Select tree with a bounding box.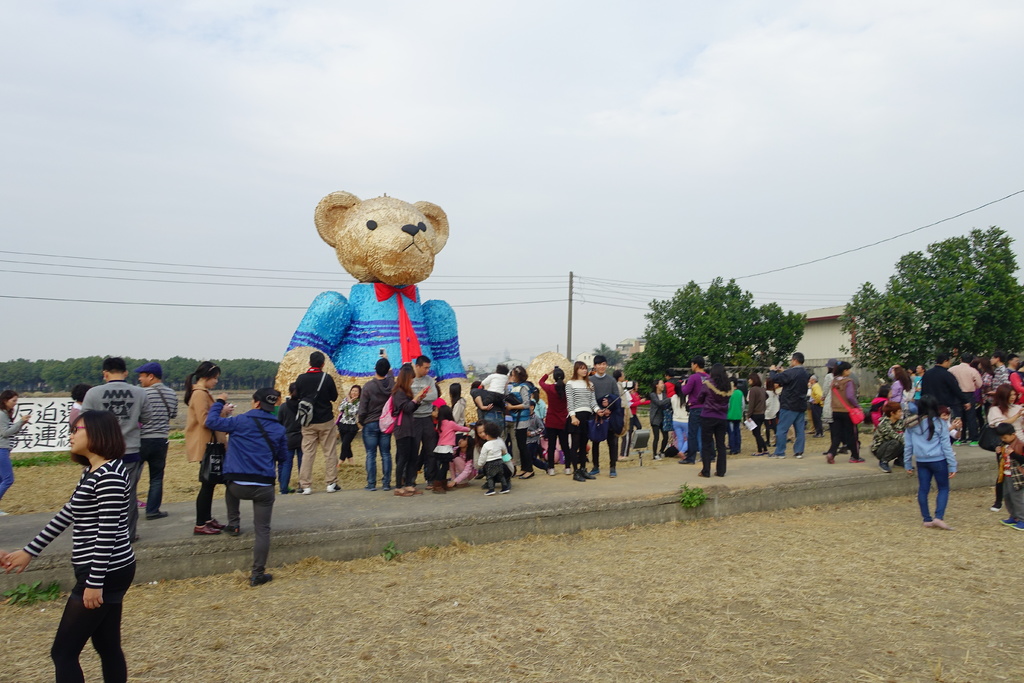
(x1=592, y1=340, x2=628, y2=373).
